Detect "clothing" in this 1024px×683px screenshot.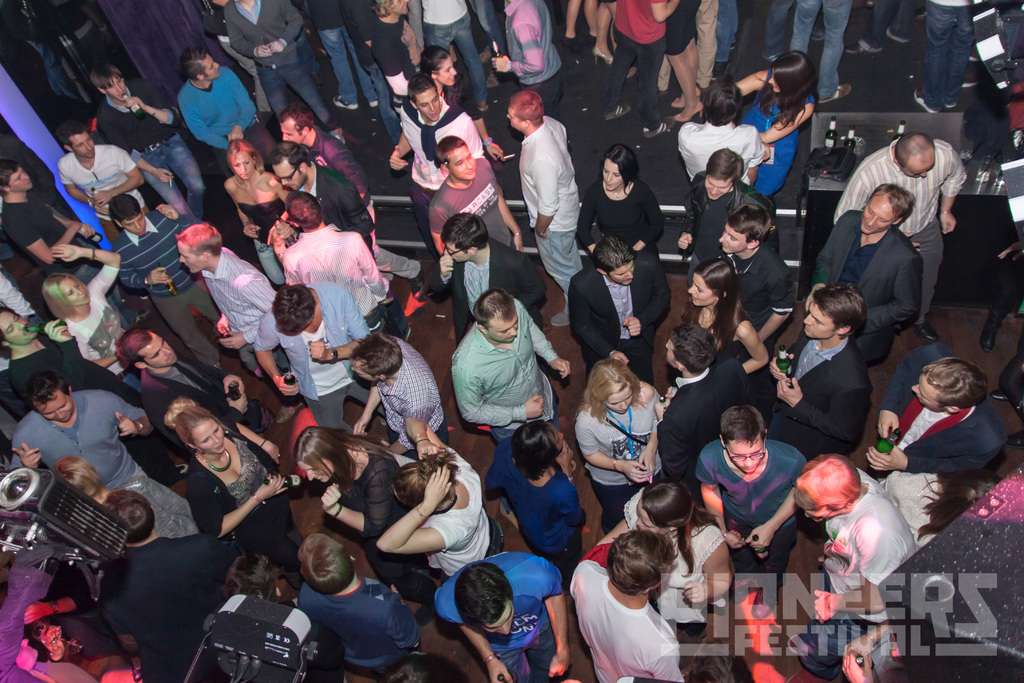
Detection: {"x1": 707, "y1": 430, "x2": 822, "y2": 589}.
